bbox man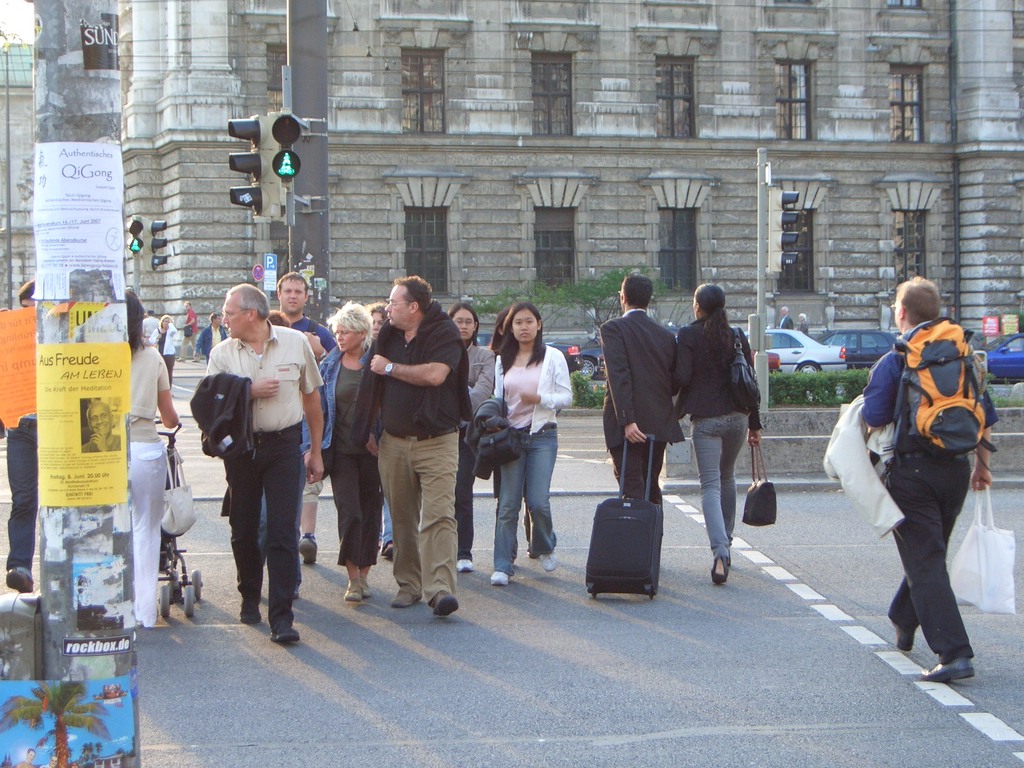
pyautogui.locateOnScreen(269, 273, 338, 568)
